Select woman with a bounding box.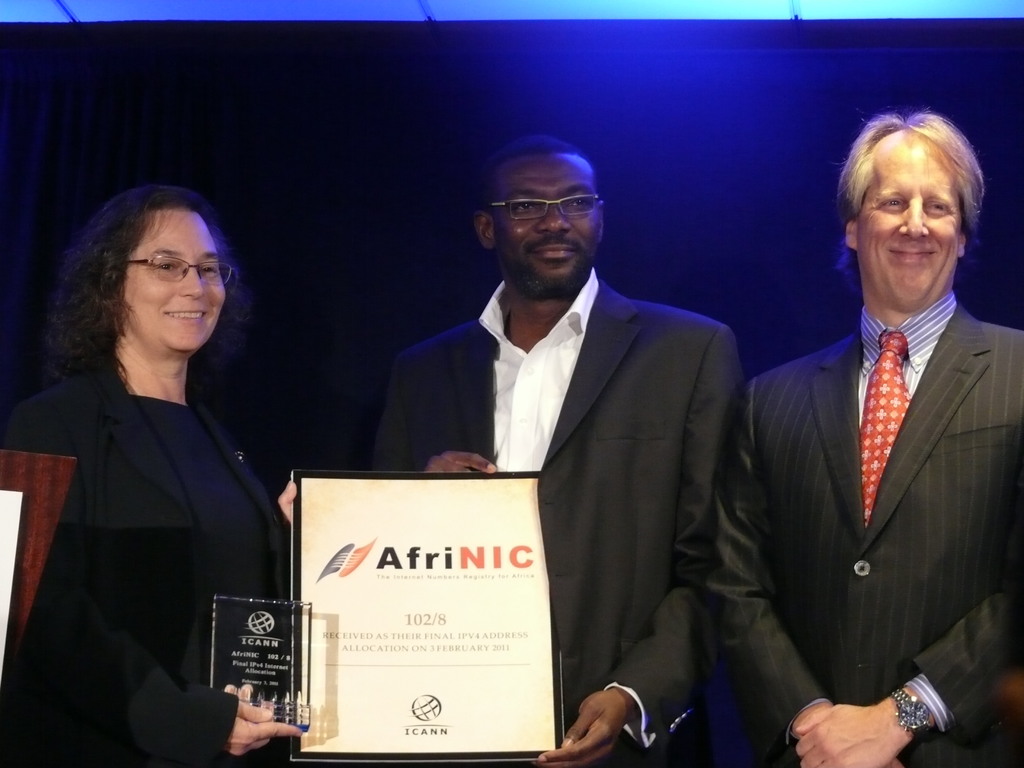
20 164 296 763.
